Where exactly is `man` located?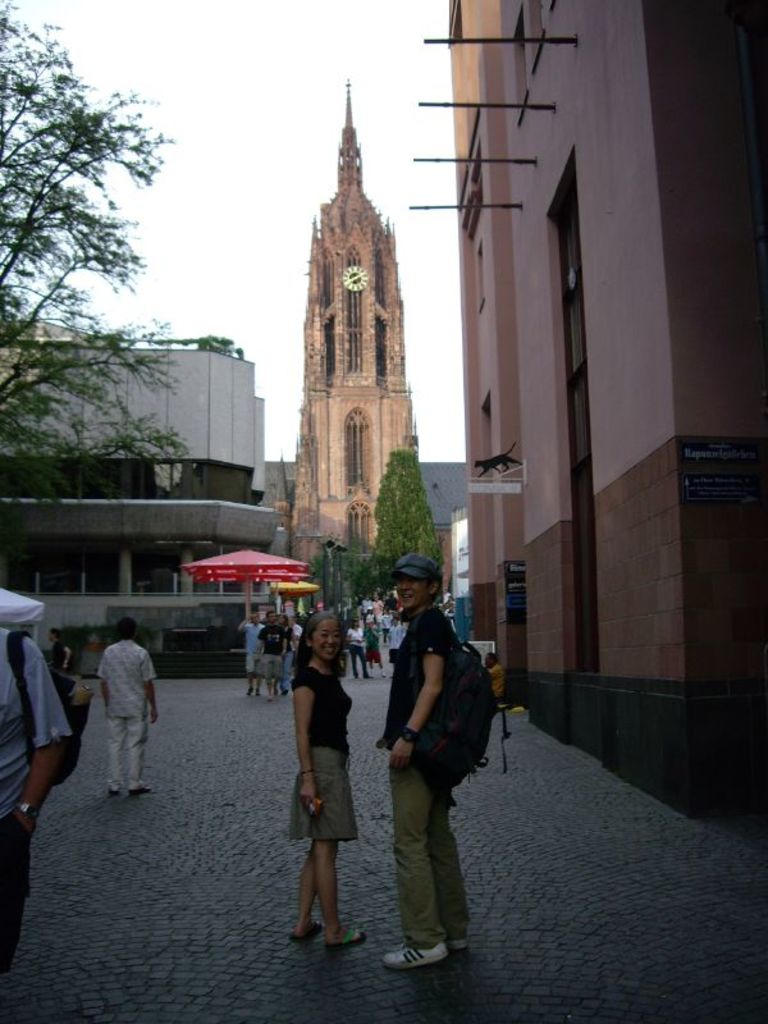
Its bounding box is 261/607/293/704.
